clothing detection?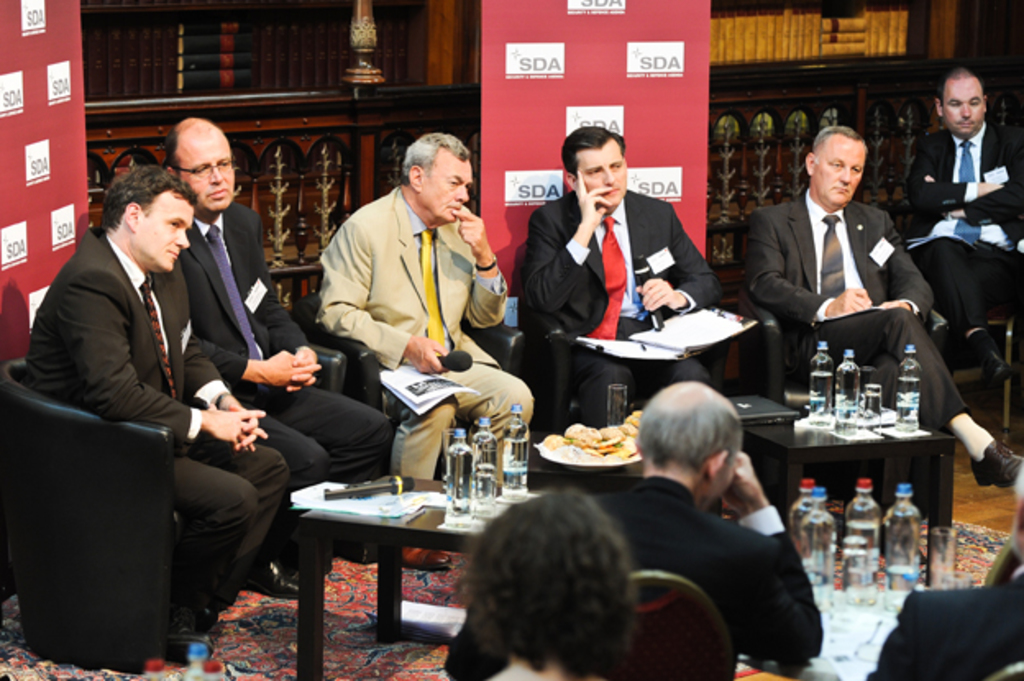
179,197,400,489
